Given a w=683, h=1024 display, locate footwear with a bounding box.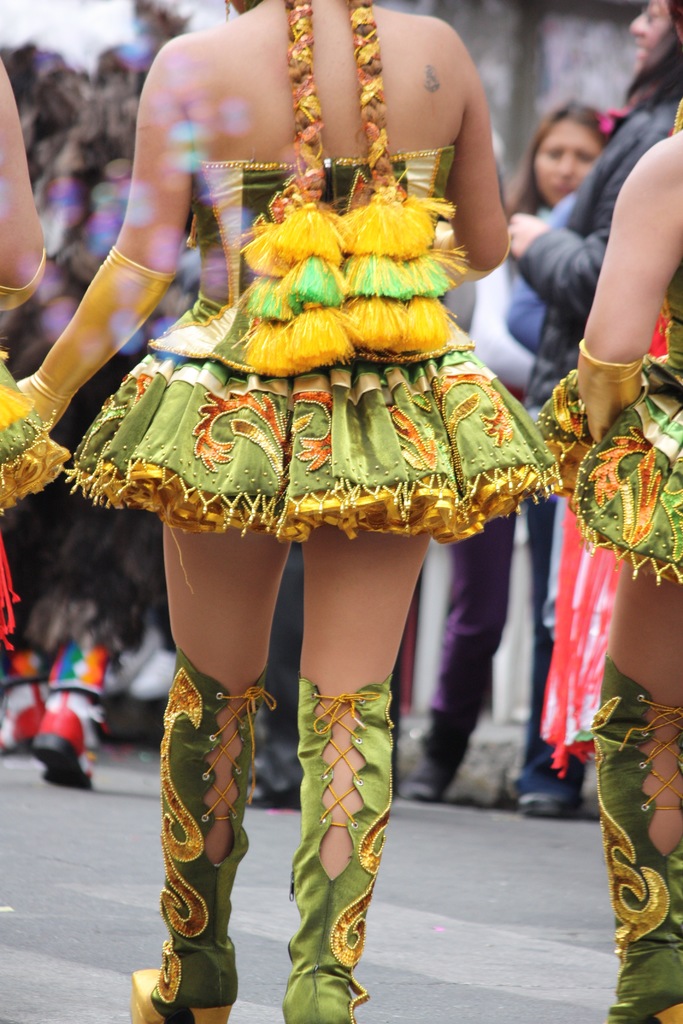
Located: <region>33, 691, 95, 790</region>.
